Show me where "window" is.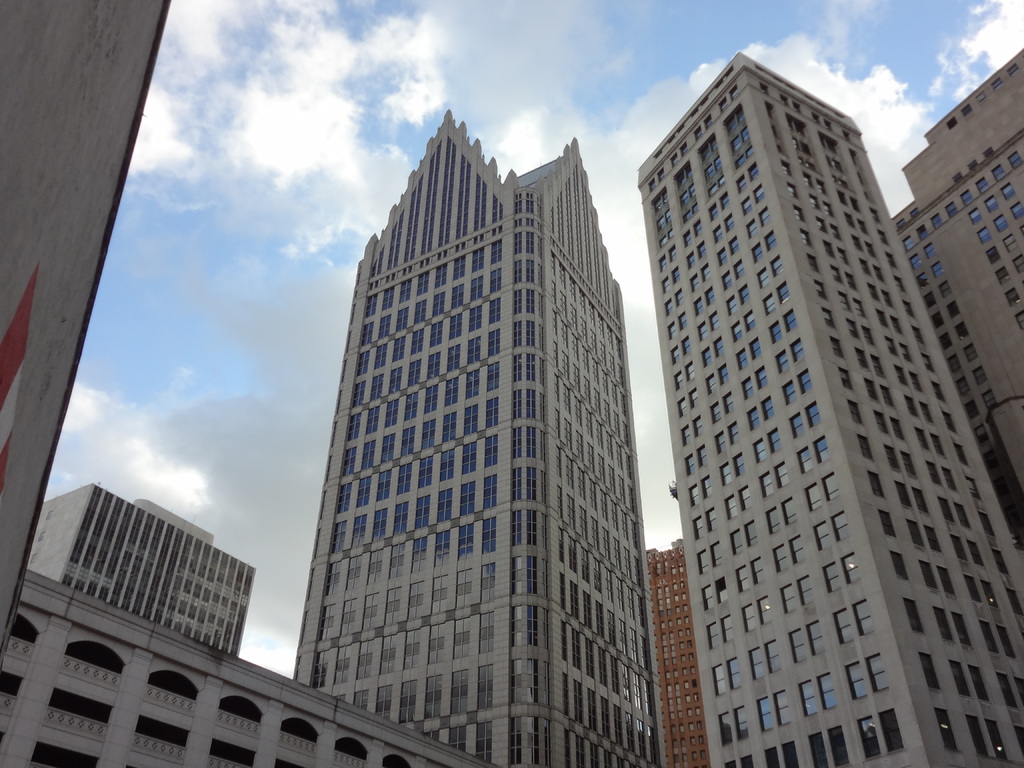
"window" is at rect(216, 698, 266, 718).
